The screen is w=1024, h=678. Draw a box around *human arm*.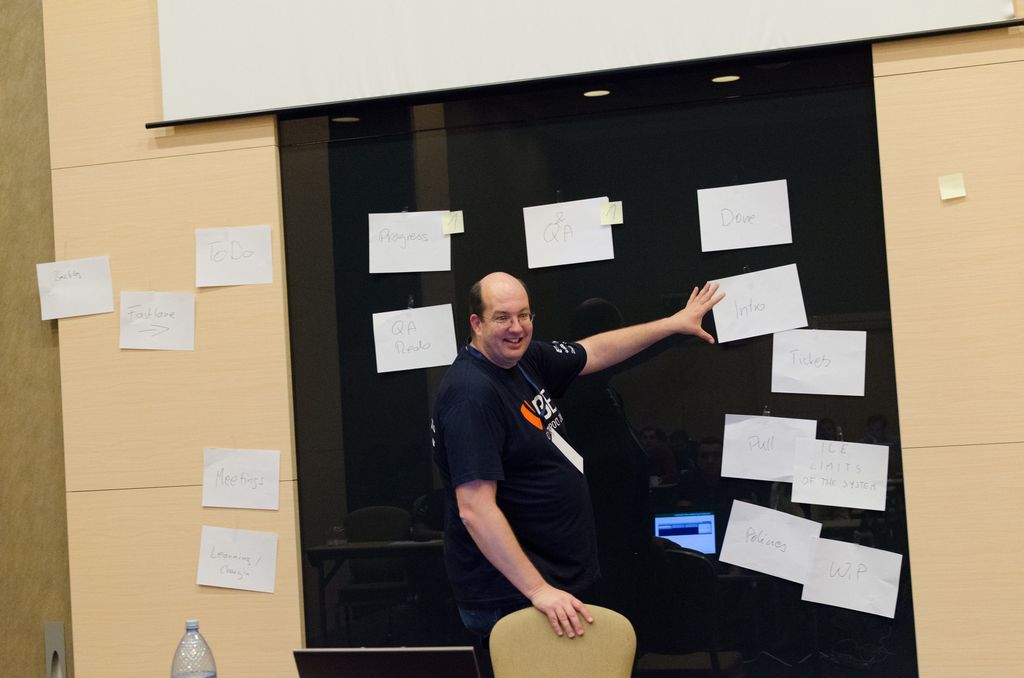
446, 383, 594, 638.
